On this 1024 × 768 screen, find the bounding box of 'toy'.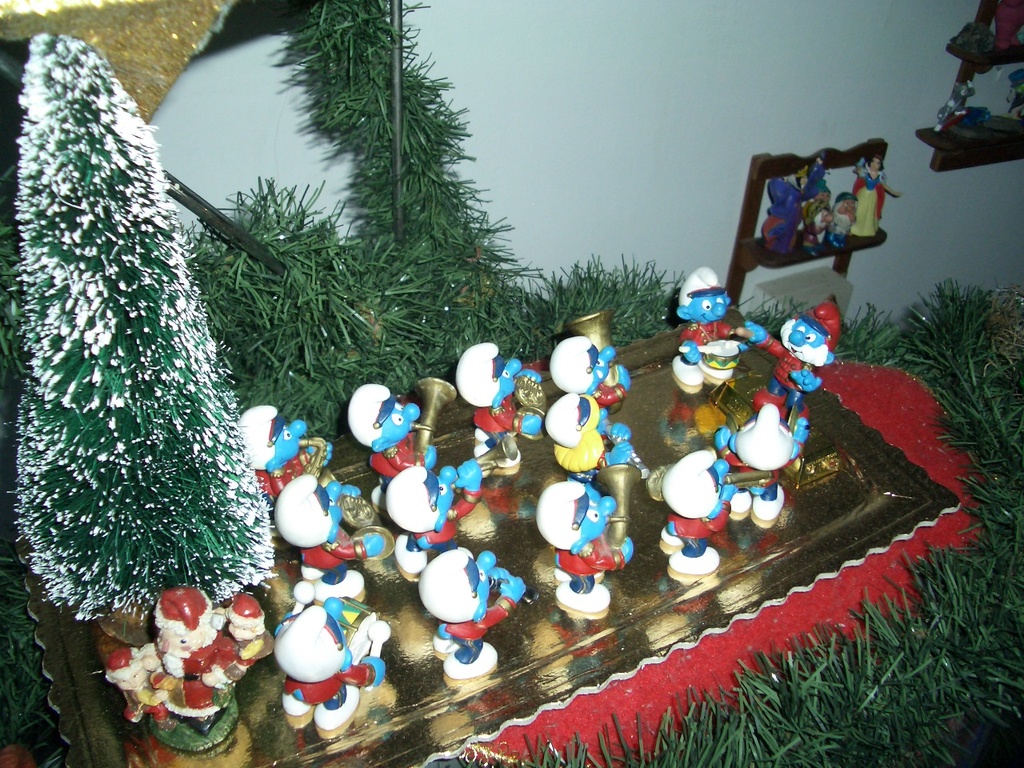
Bounding box: (x1=334, y1=362, x2=459, y2=514).
